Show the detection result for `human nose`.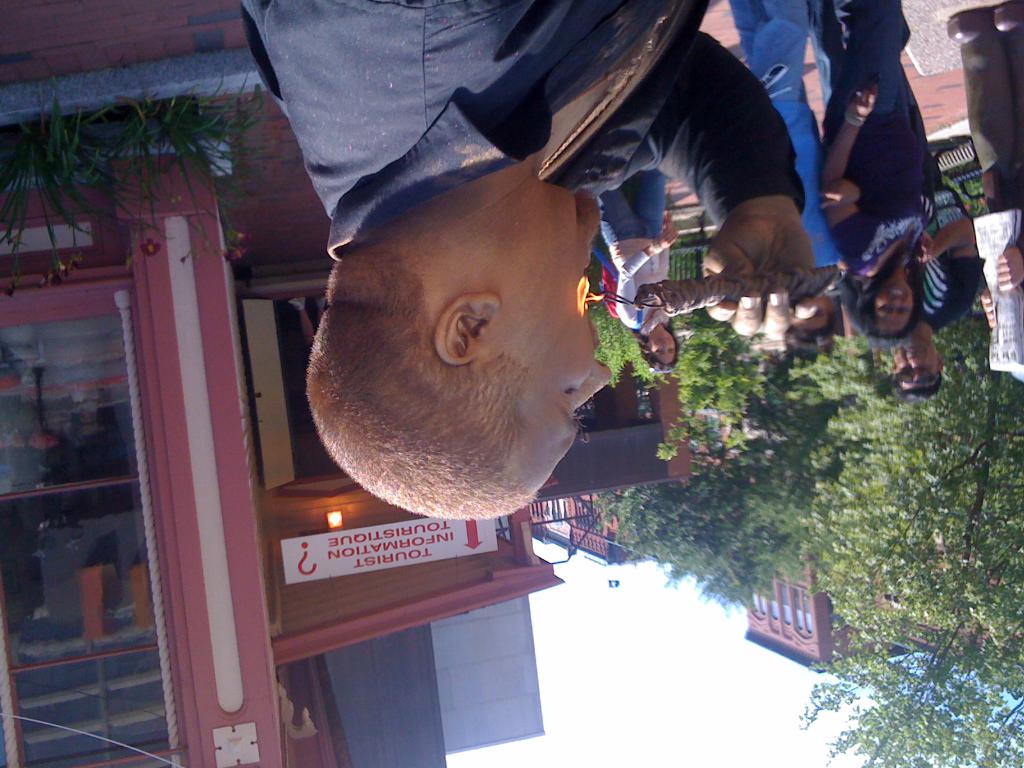
box(909, 356, 922, 371).
